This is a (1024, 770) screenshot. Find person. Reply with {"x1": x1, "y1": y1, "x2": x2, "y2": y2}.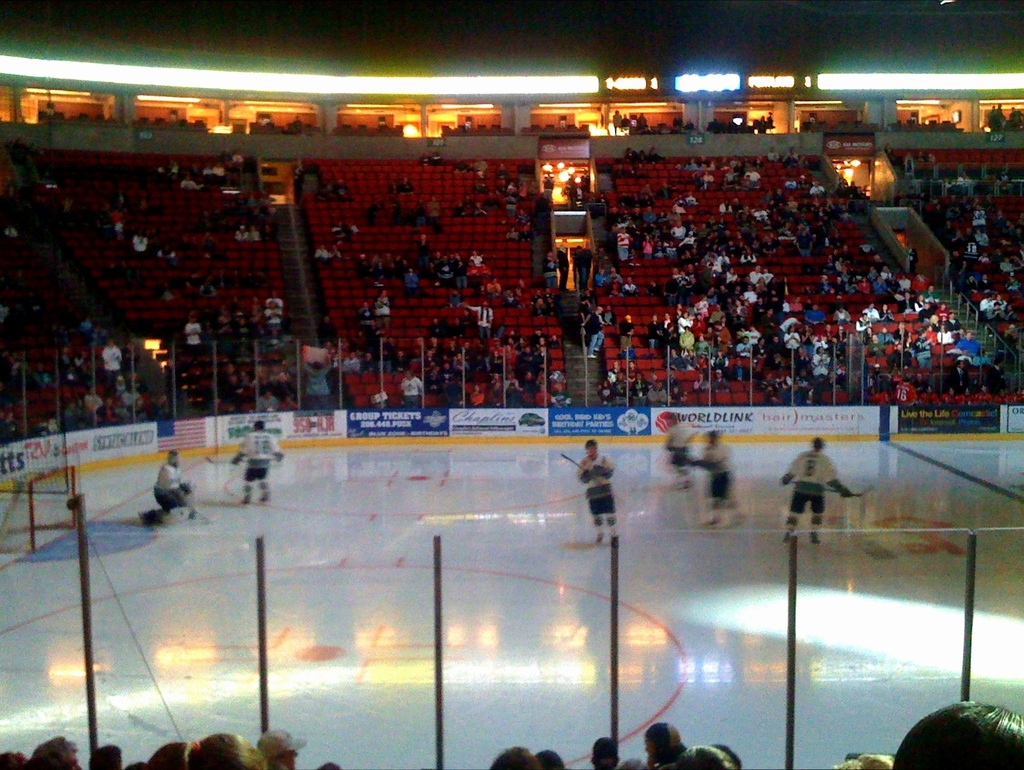
{"x1": 223, "y1": 418, "x2": 287, "y2": 506}.
